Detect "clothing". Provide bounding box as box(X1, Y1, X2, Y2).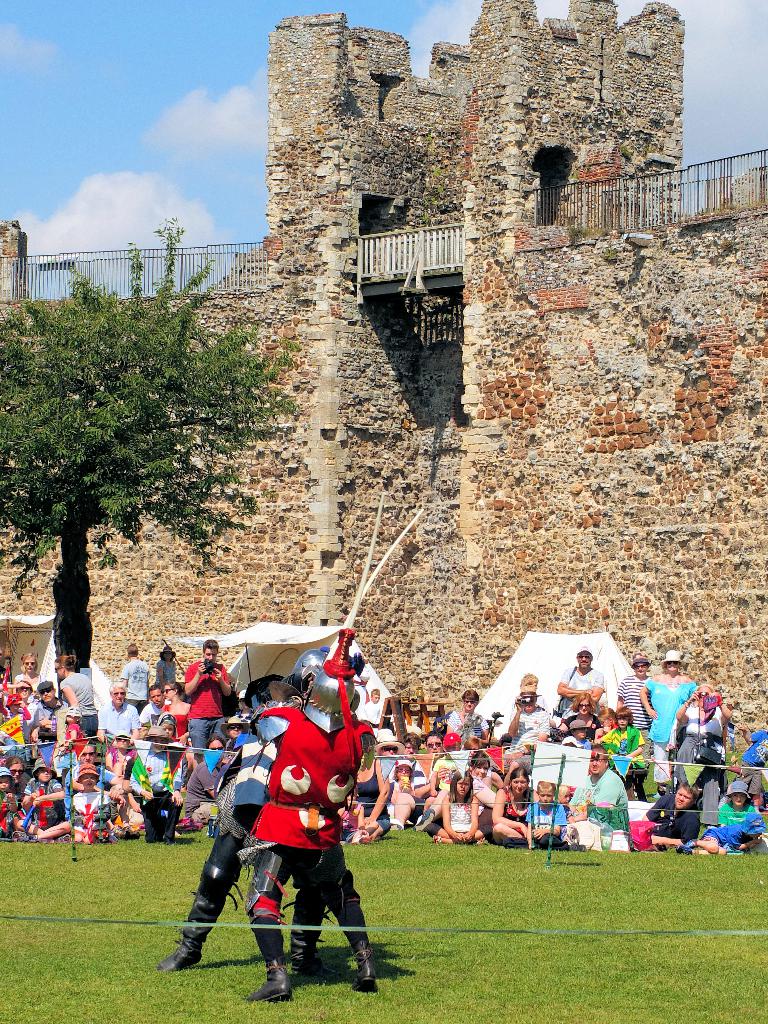
box(0, 786, 17, 824).
